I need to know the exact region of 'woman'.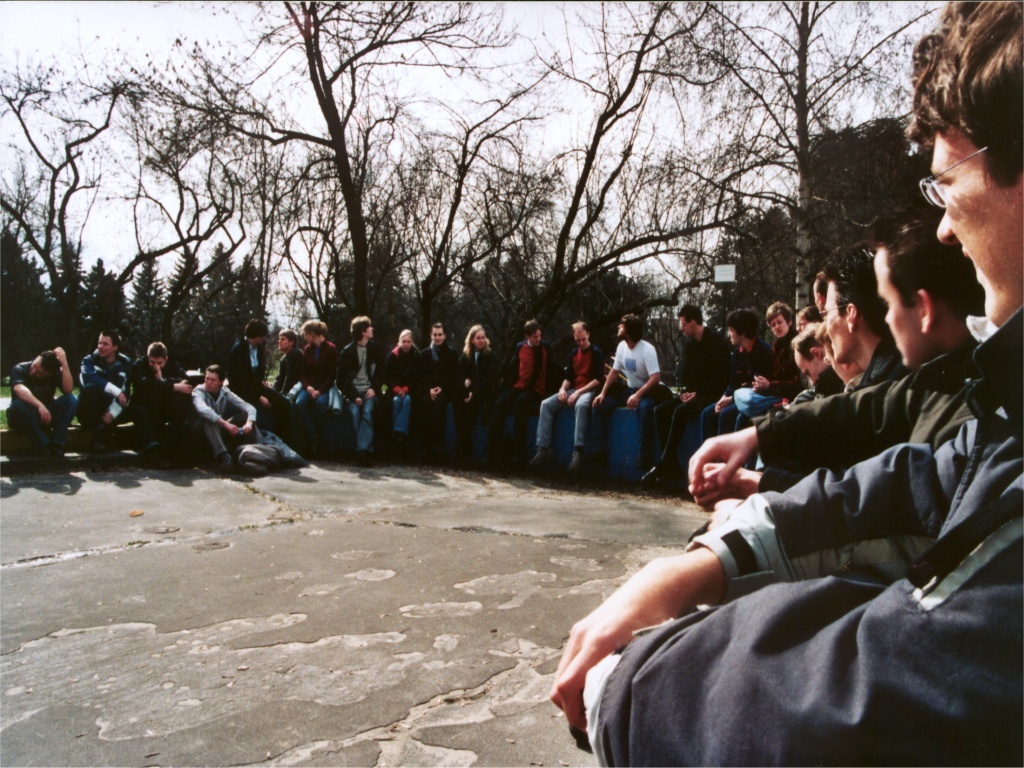
Region: x1=454 y1=322 x2=500 y2=443.
